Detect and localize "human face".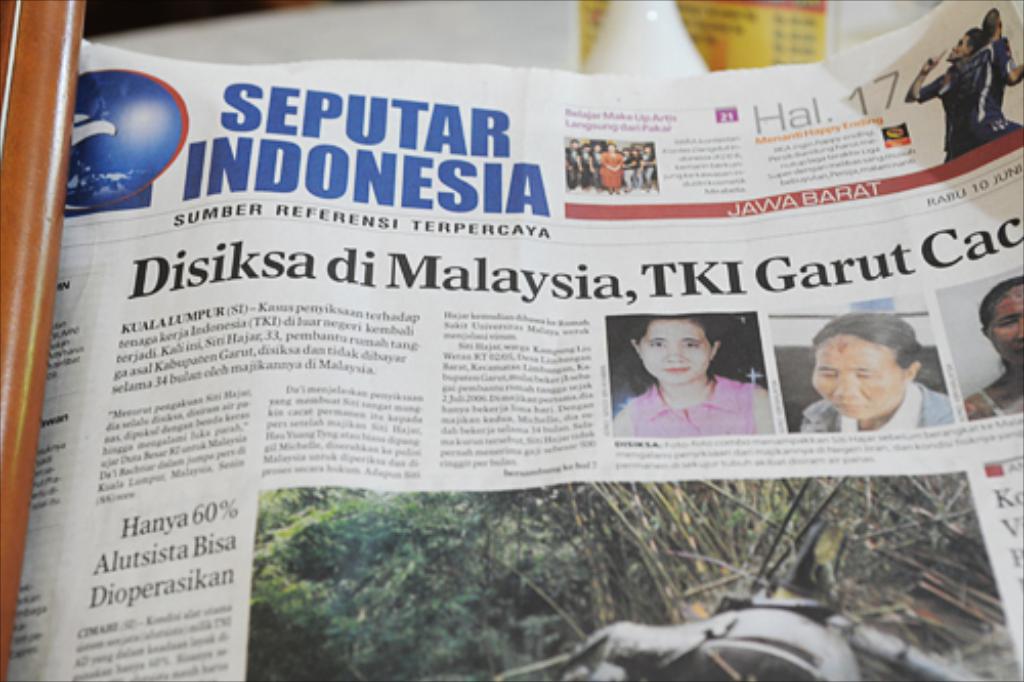
Localized at x1=807 y1=334 x2=909 y2=414.
